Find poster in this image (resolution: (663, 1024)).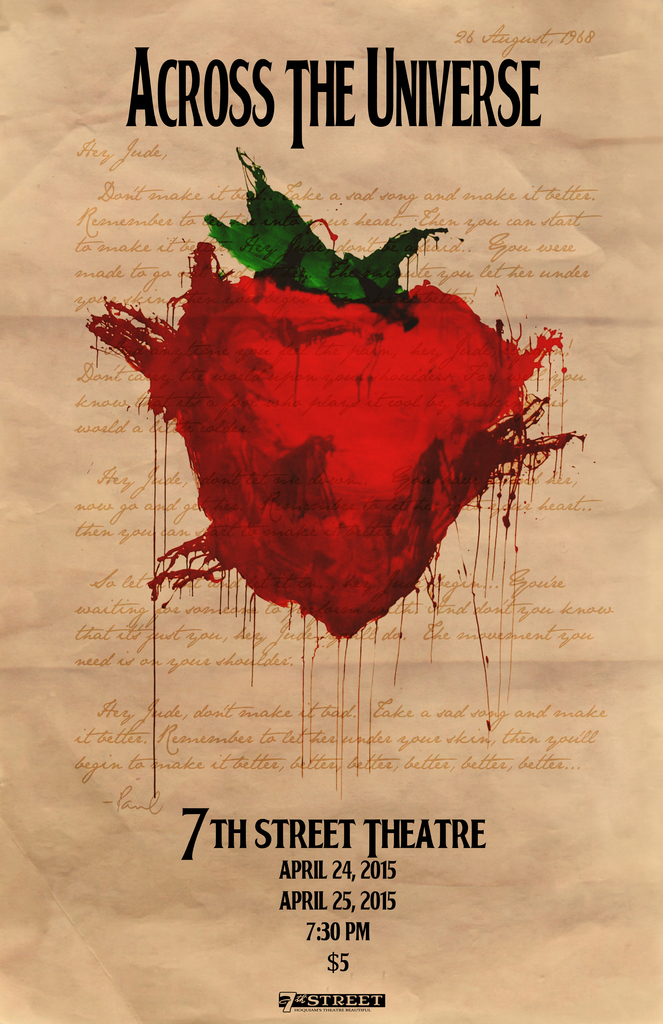
(left=0, top=0, right=662, bottom=1023).
